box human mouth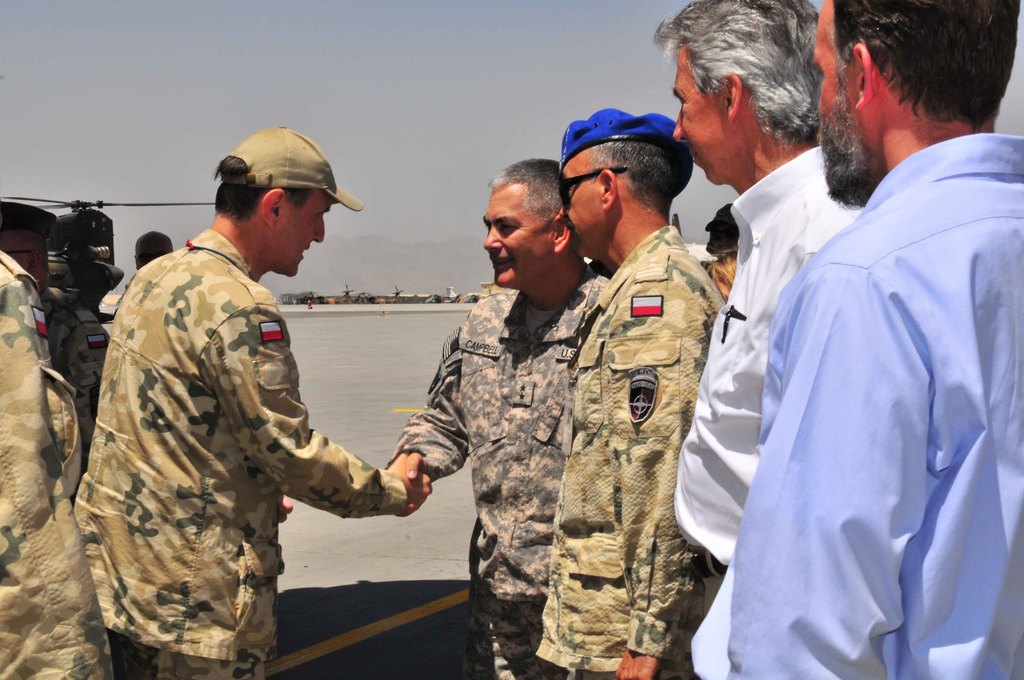
<region>300, 245, 312, 257</region>
